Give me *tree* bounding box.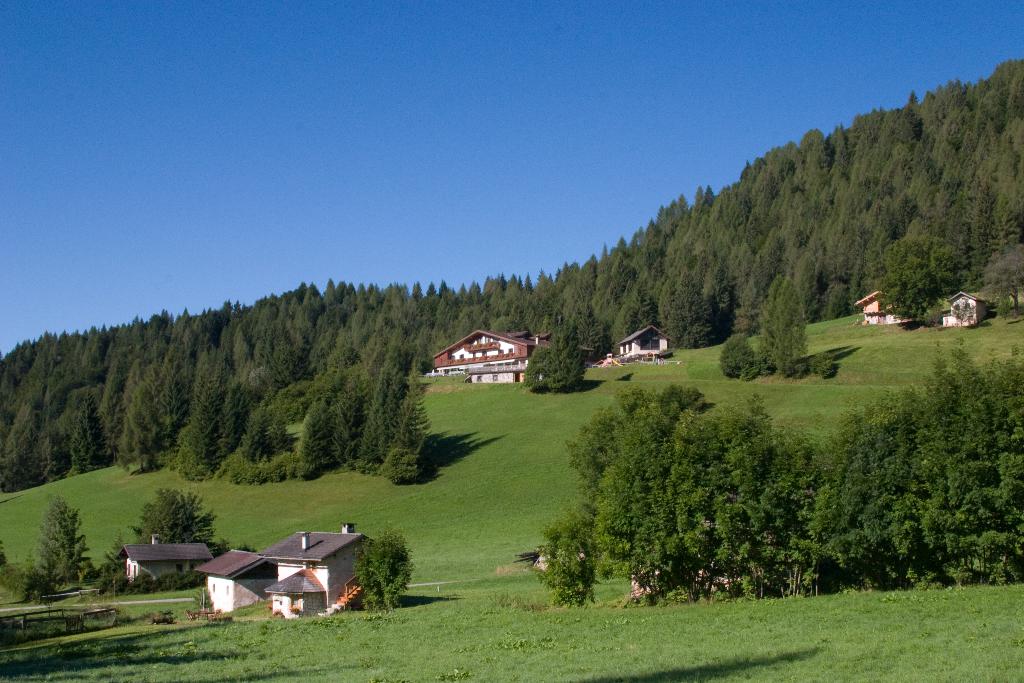
[left=355, top=357, right=415, bottom=472].
